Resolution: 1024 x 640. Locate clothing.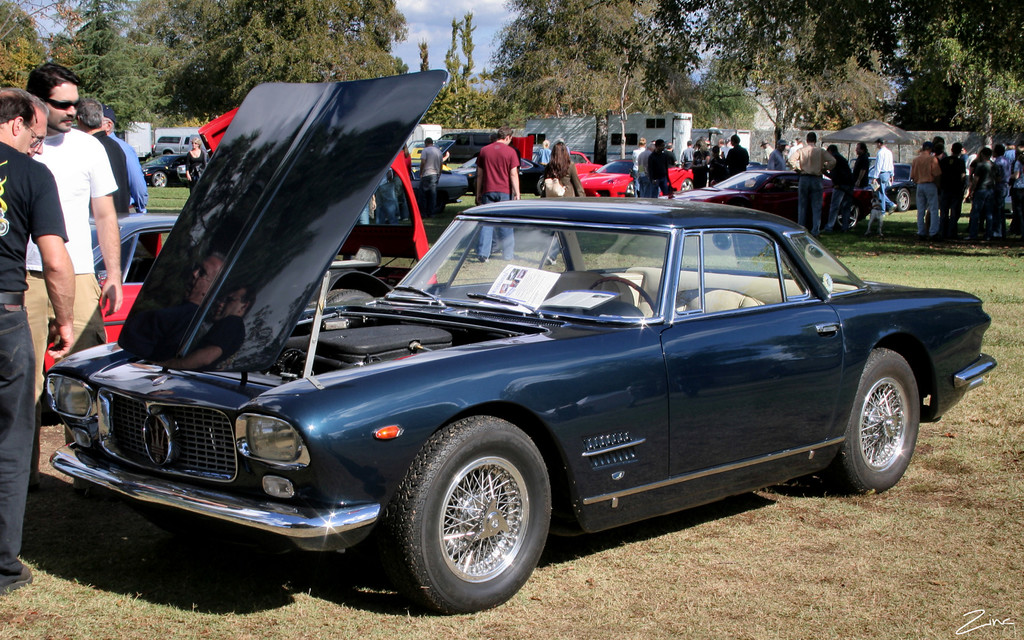
[left=875, top=143, right=896, bottom=216].
